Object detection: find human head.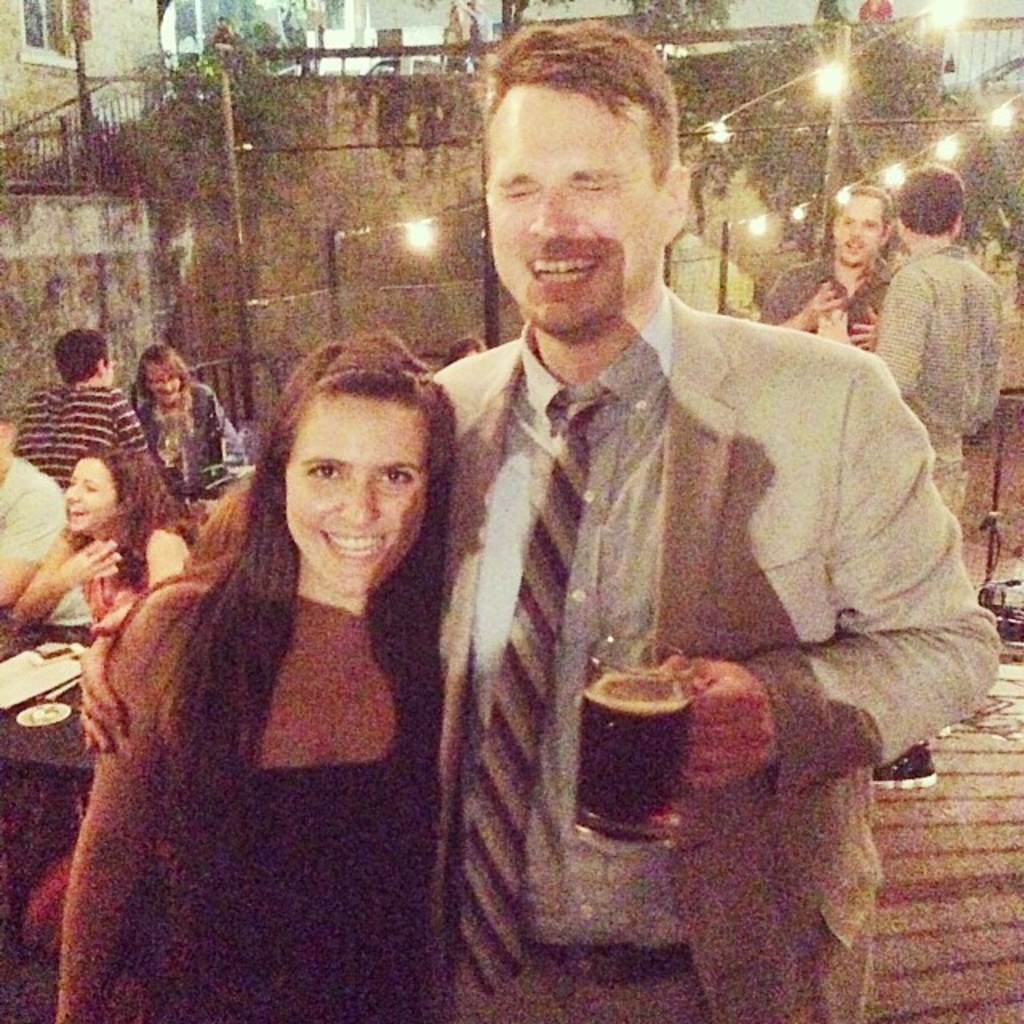
BBox(246, 333, 450, 603).
